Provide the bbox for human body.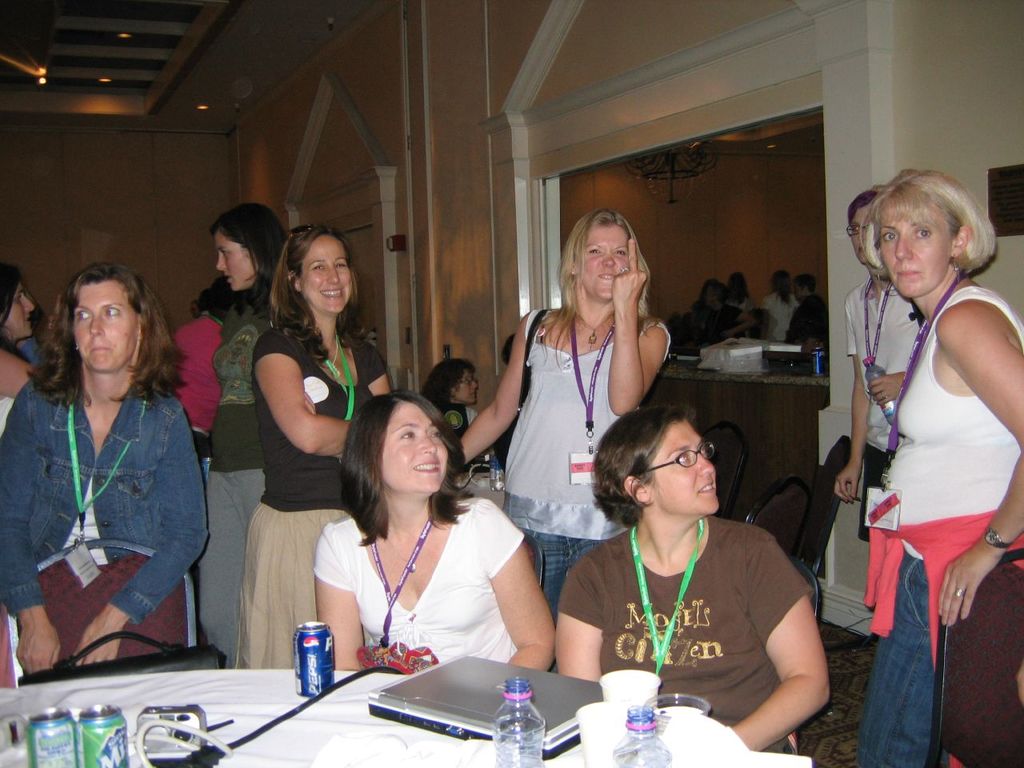
(456, 210, 678, 634).
